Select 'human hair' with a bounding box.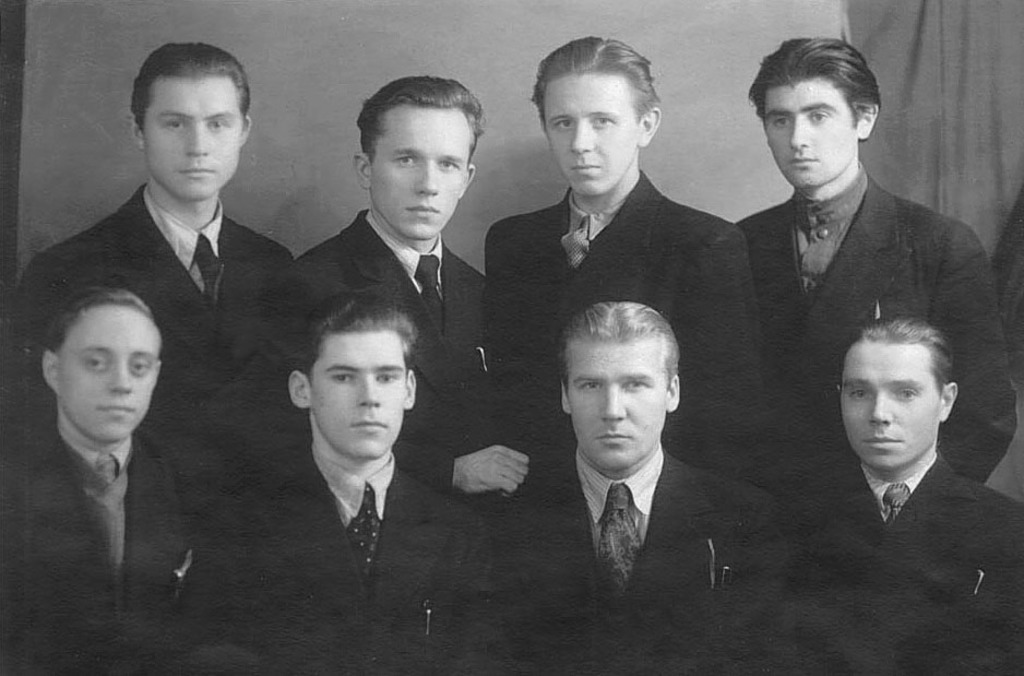
<region>127, 39, 253, 131</region>.
